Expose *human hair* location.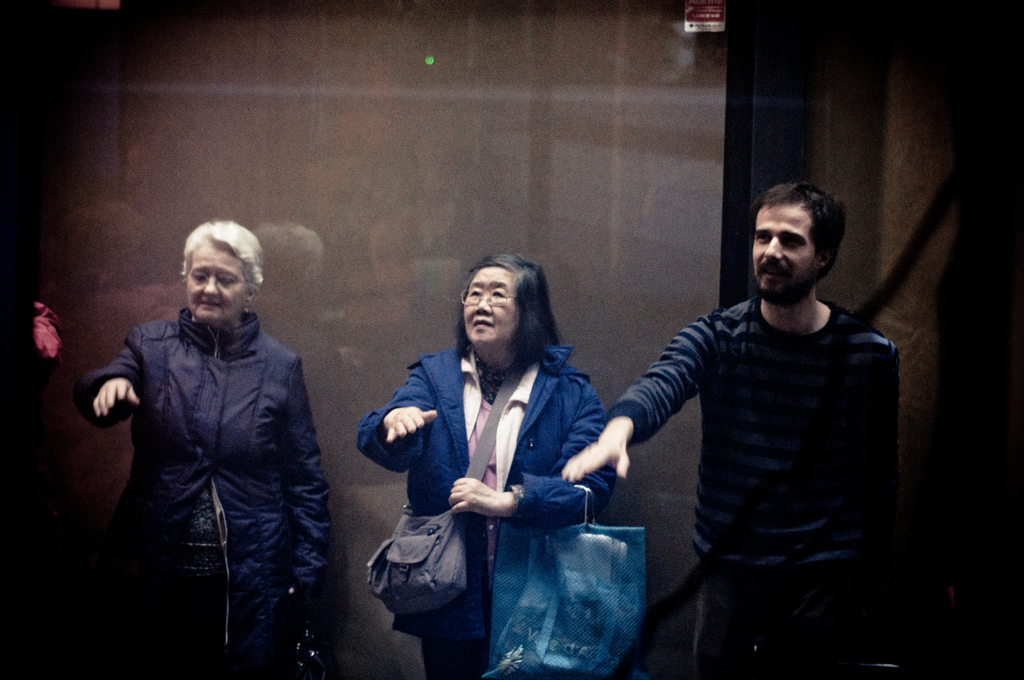
Exposed at 451,259,559,386.
